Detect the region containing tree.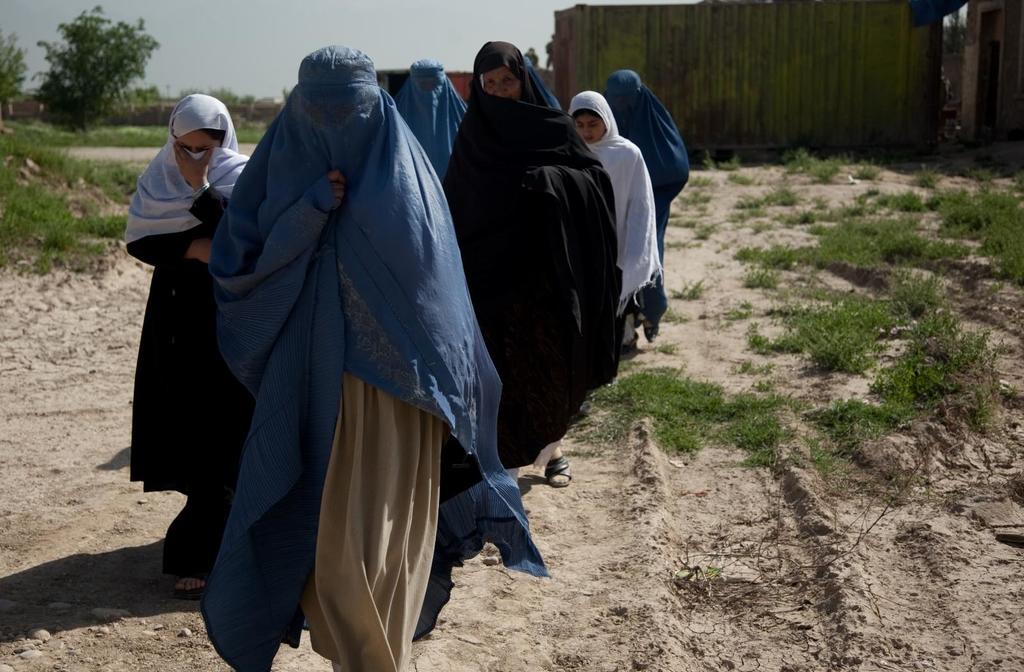
(x1=18, y1=0, x2=158, y2=140).
